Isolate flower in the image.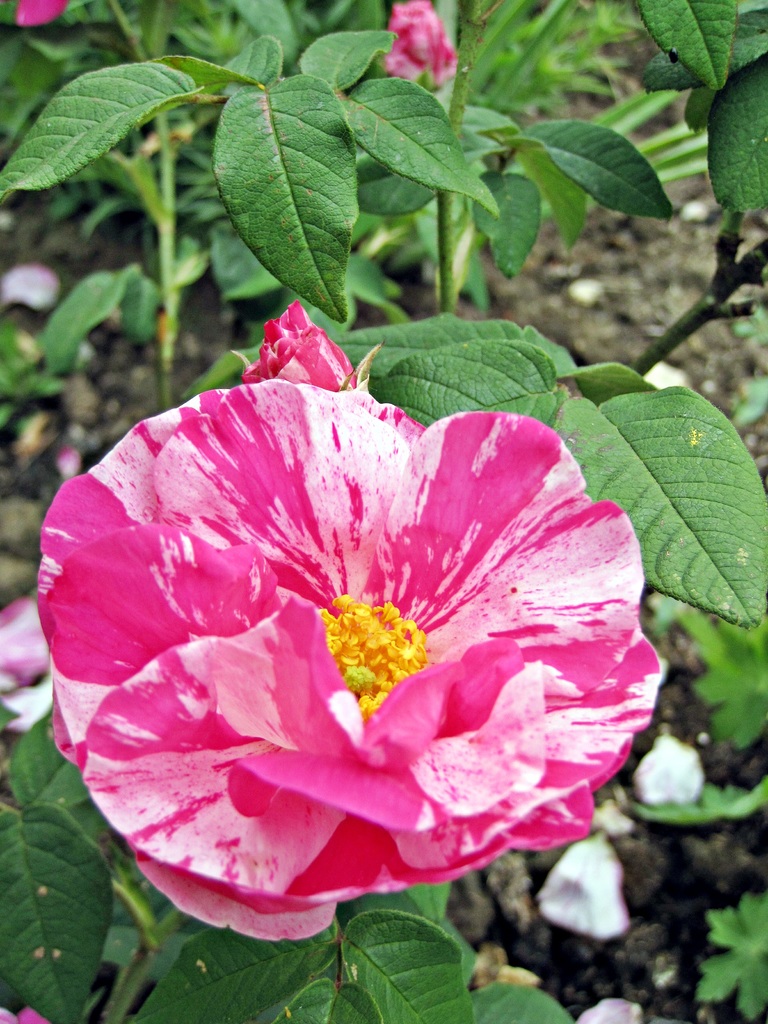
Isolated region: [0, 1009, 51, 1023].
